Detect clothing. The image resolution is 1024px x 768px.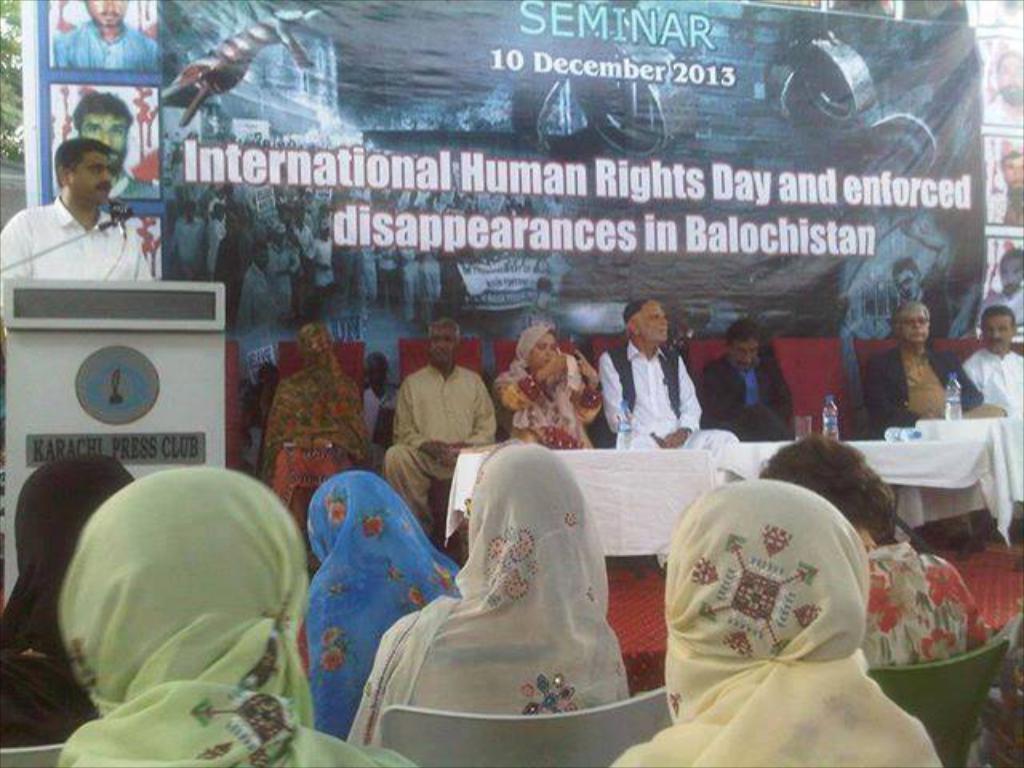
box(0, 456, 134, 742).
